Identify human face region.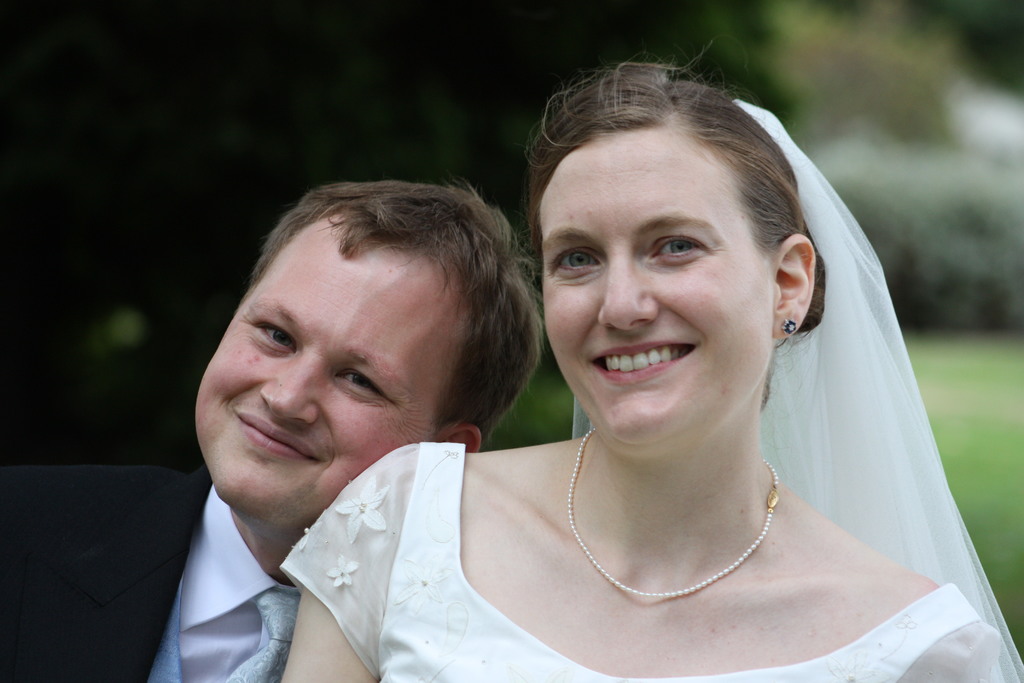
Region: bbox(192, 245, 454, 518).
